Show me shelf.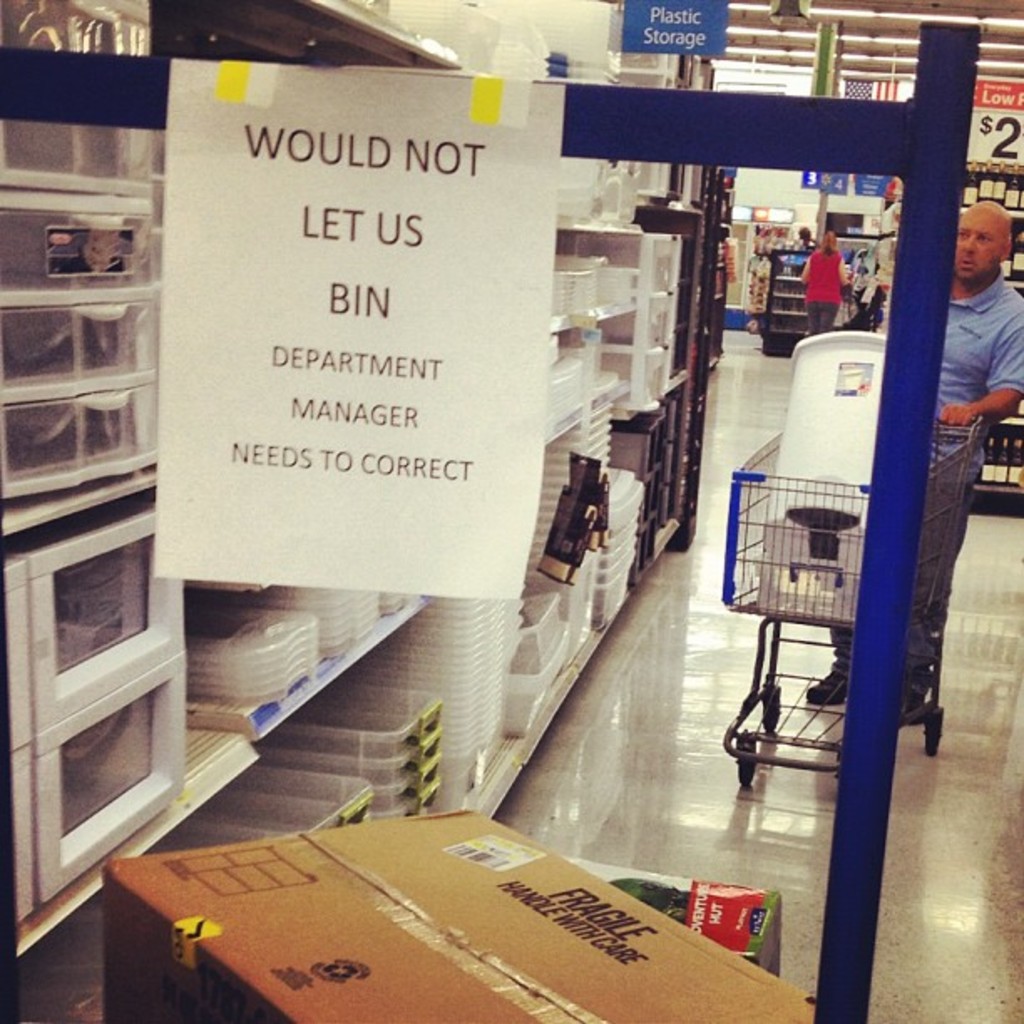
shelf is here: bbox=[833, 233, 880, 258].
